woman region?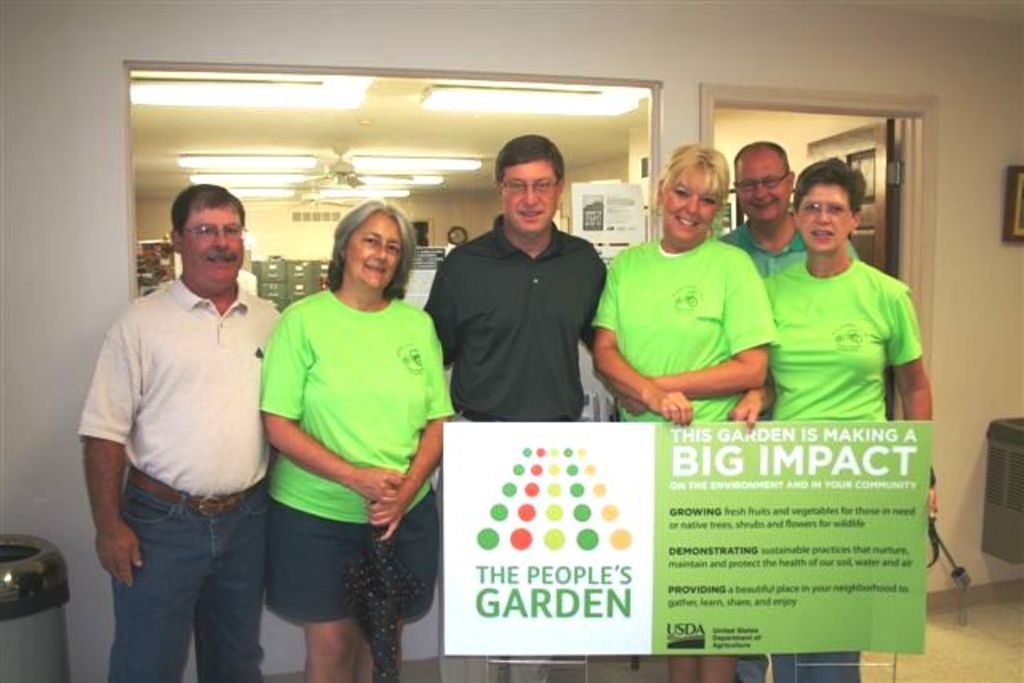
[726,160,930,681]
